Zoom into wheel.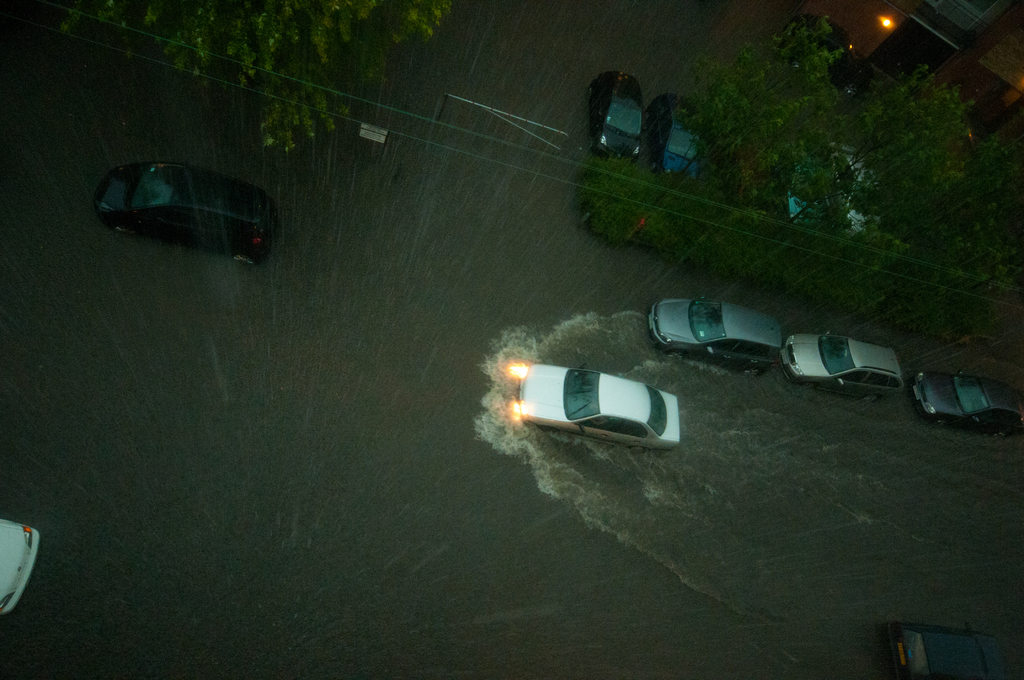
Zoom target: locate(236, 259, 249, 266).
